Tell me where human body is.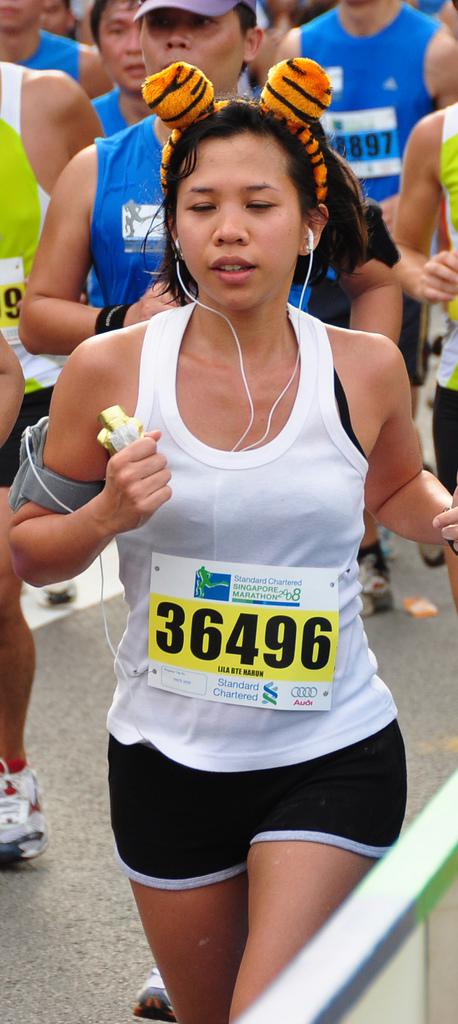
human body is at pyautogui.locateOnScreen(390, 97, 457, 602).
